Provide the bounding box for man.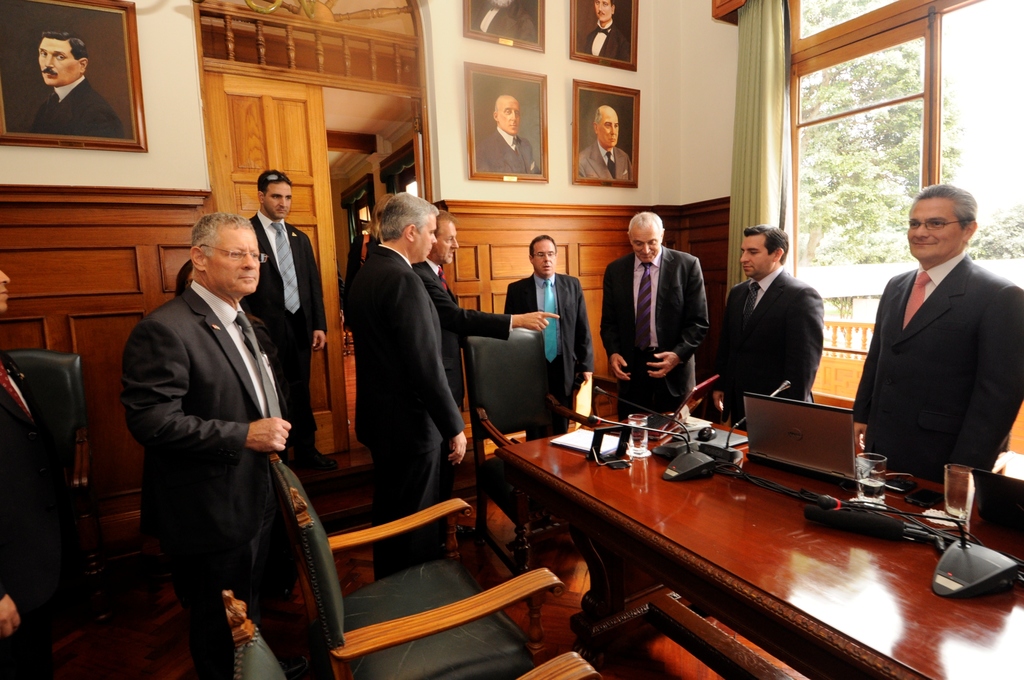
region(586, 0, 630, 61).
